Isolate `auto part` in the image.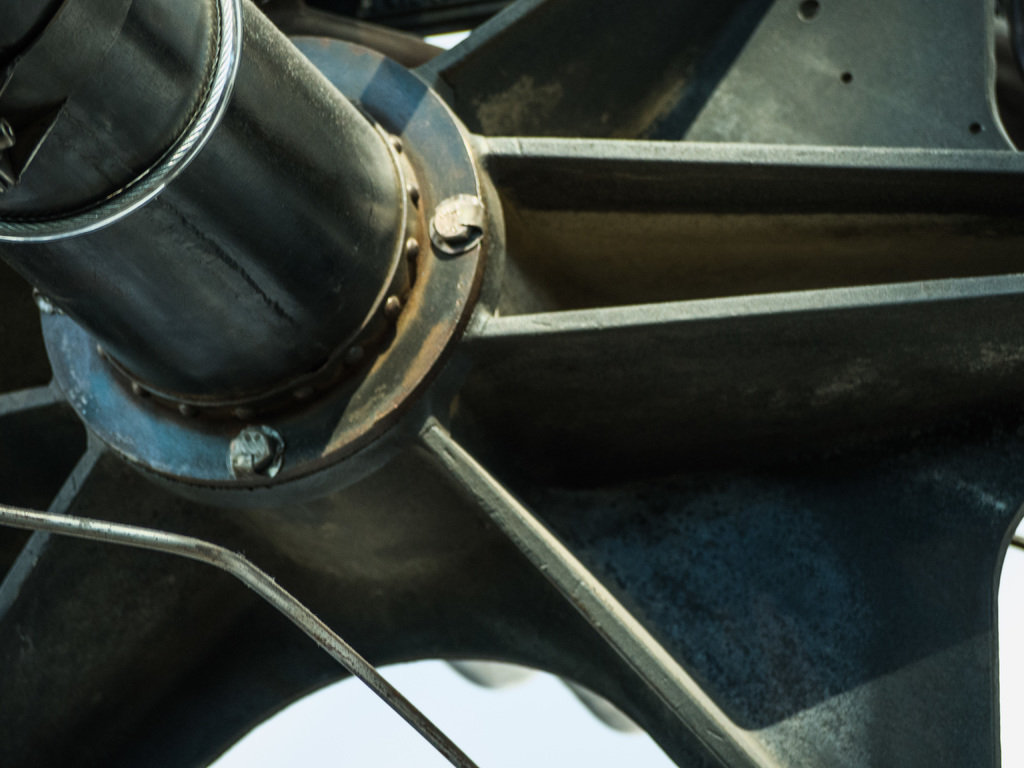
Isolated region: <box>0,0,1023,767</box>.
